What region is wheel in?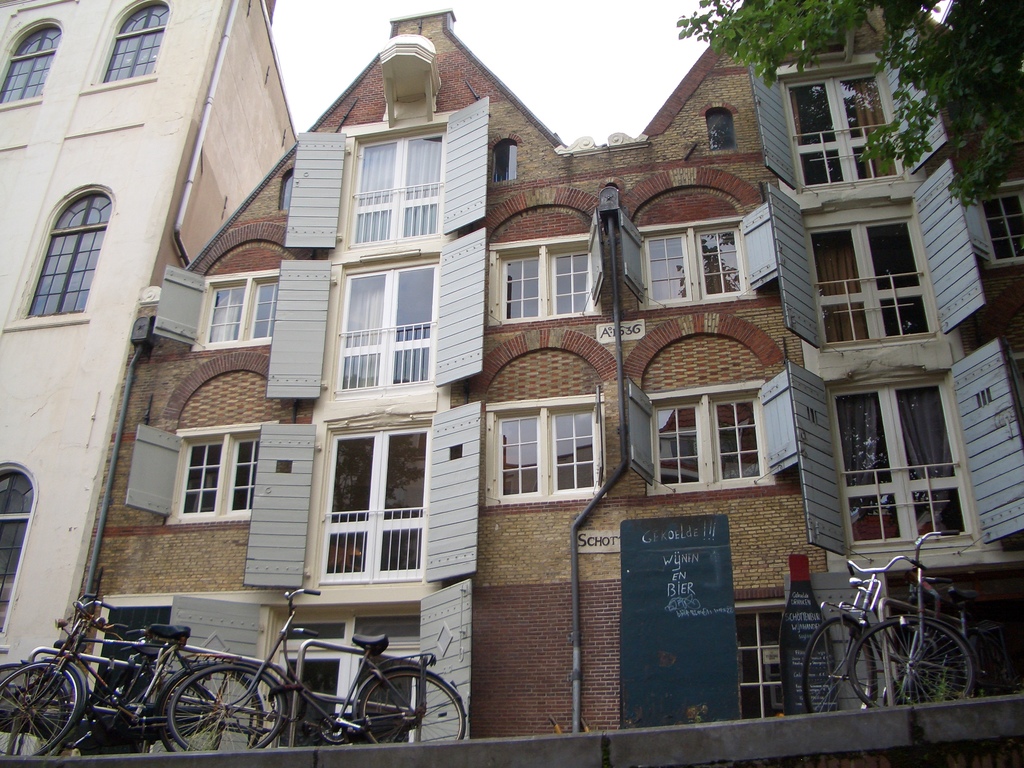
842 616 981 712.
